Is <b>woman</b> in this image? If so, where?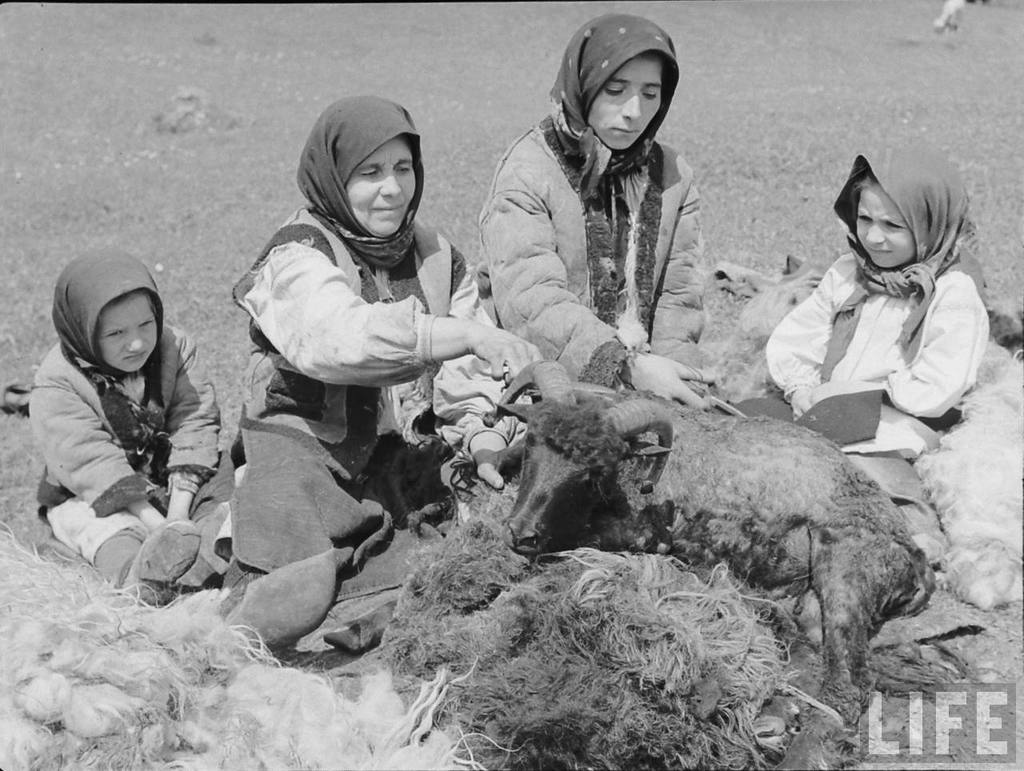
Yes, at left=462, top=8, right=722, bottom=400.
